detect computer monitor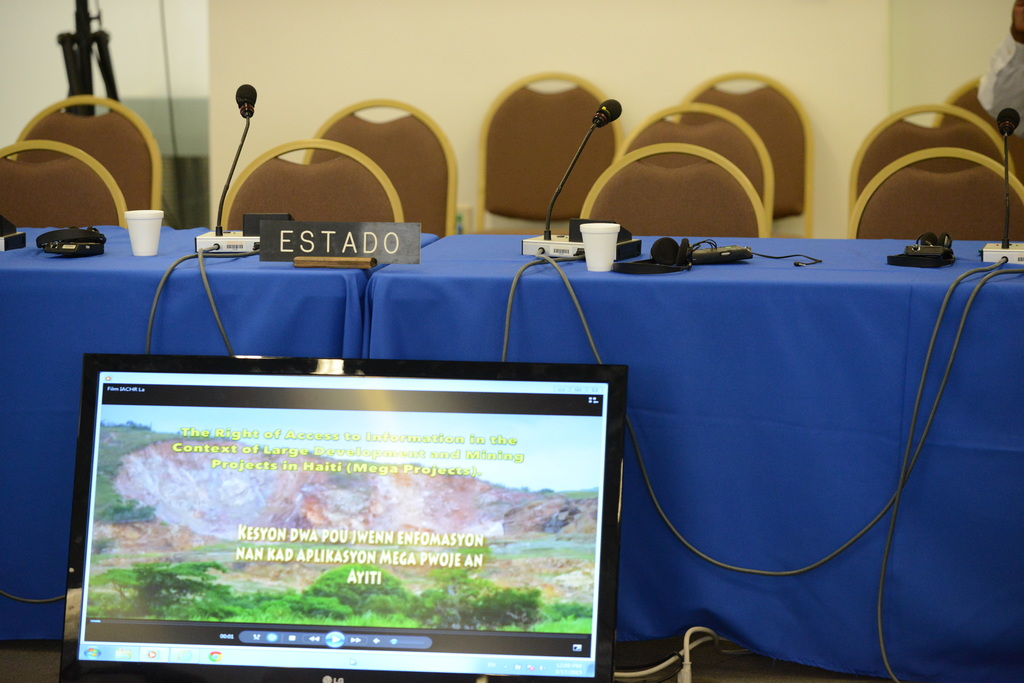
70 358 641 682
